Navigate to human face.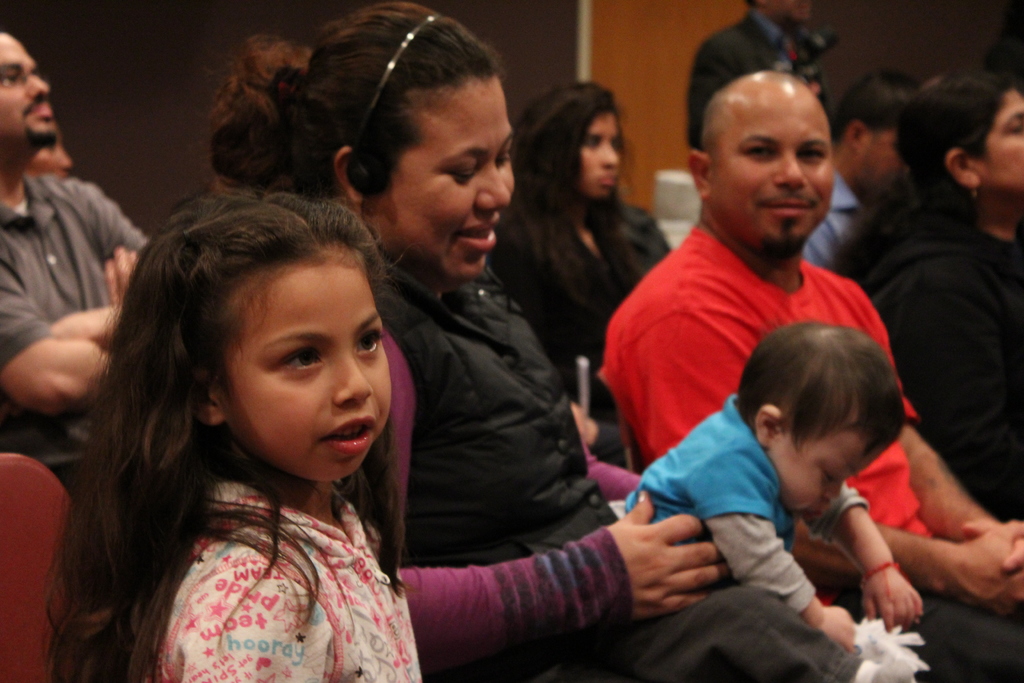
Navigation target: BBox(977, 90, 1023, 193).
